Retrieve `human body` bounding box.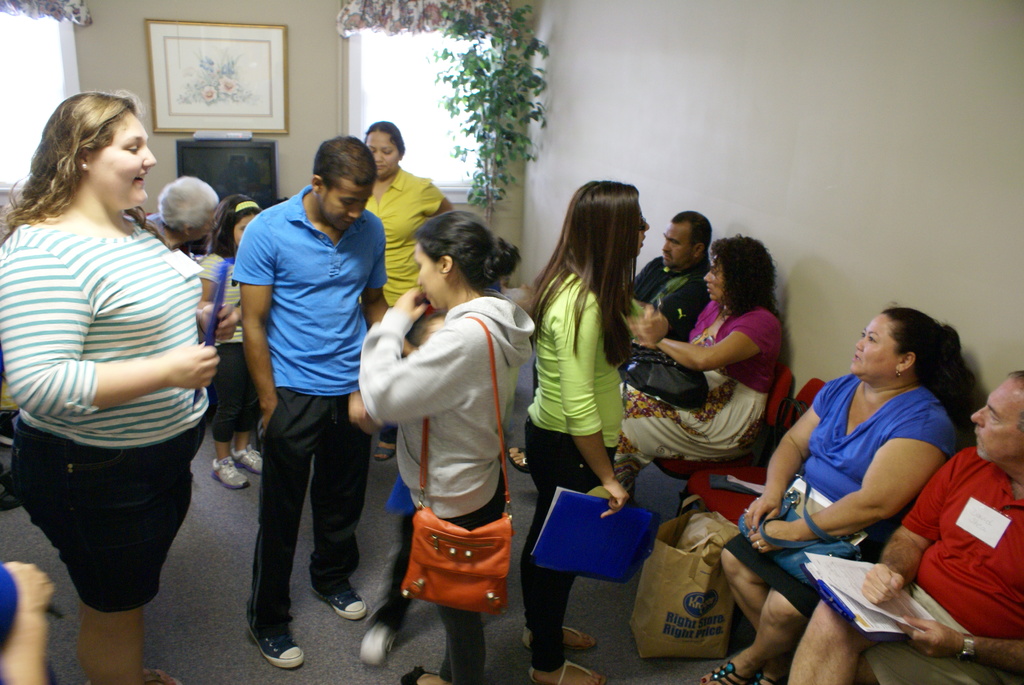
Bounding box: (788, 448, 1023, 684).
